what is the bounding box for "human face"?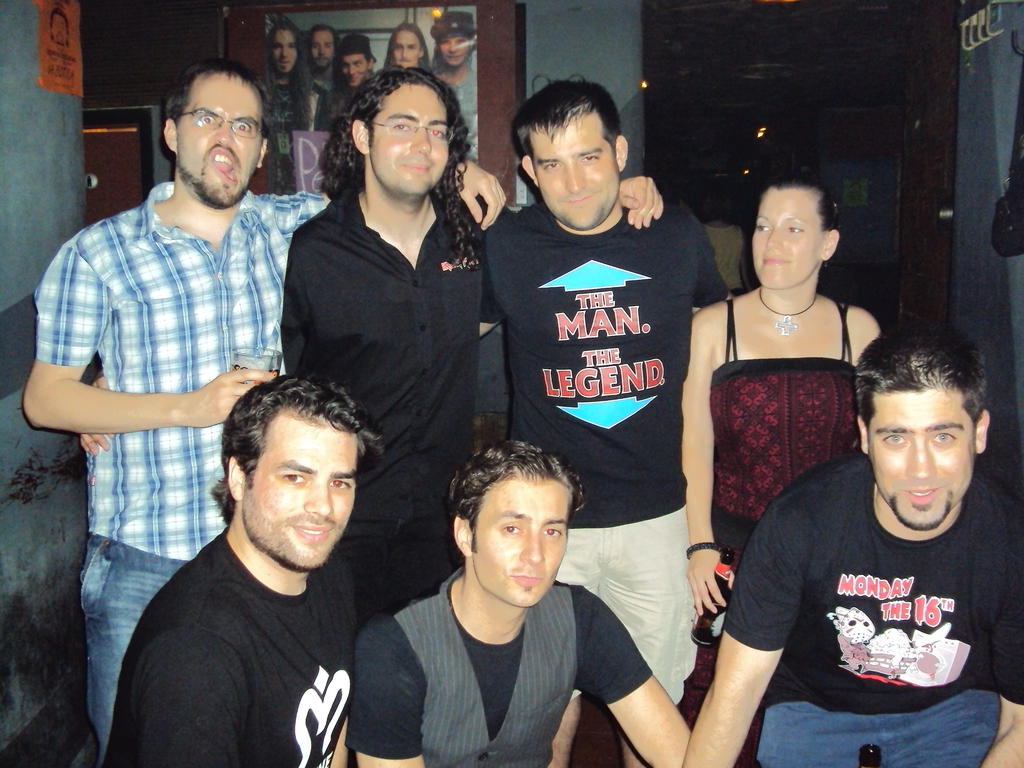
[x1=269, y1=23, x2=297, y2=73].
